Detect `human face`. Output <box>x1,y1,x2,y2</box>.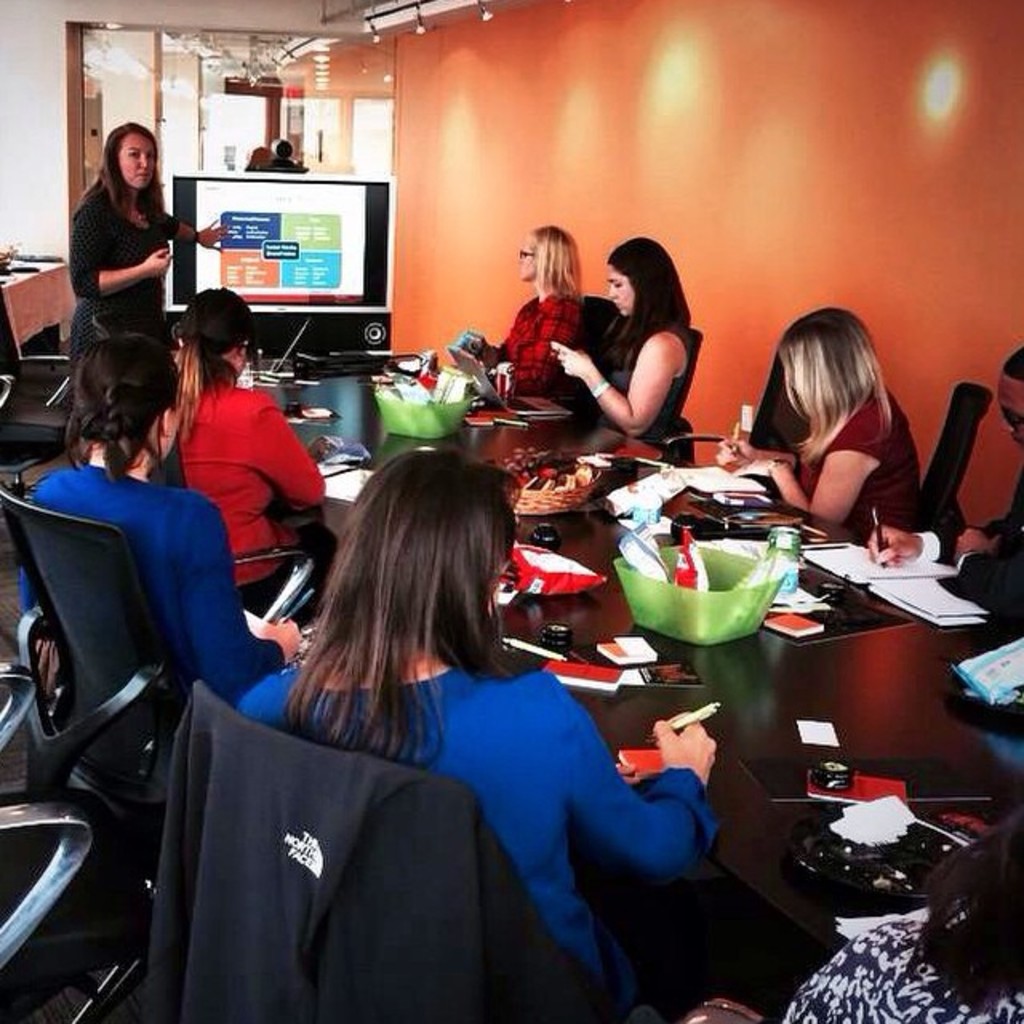
<box>114,131,152,187</box>.
